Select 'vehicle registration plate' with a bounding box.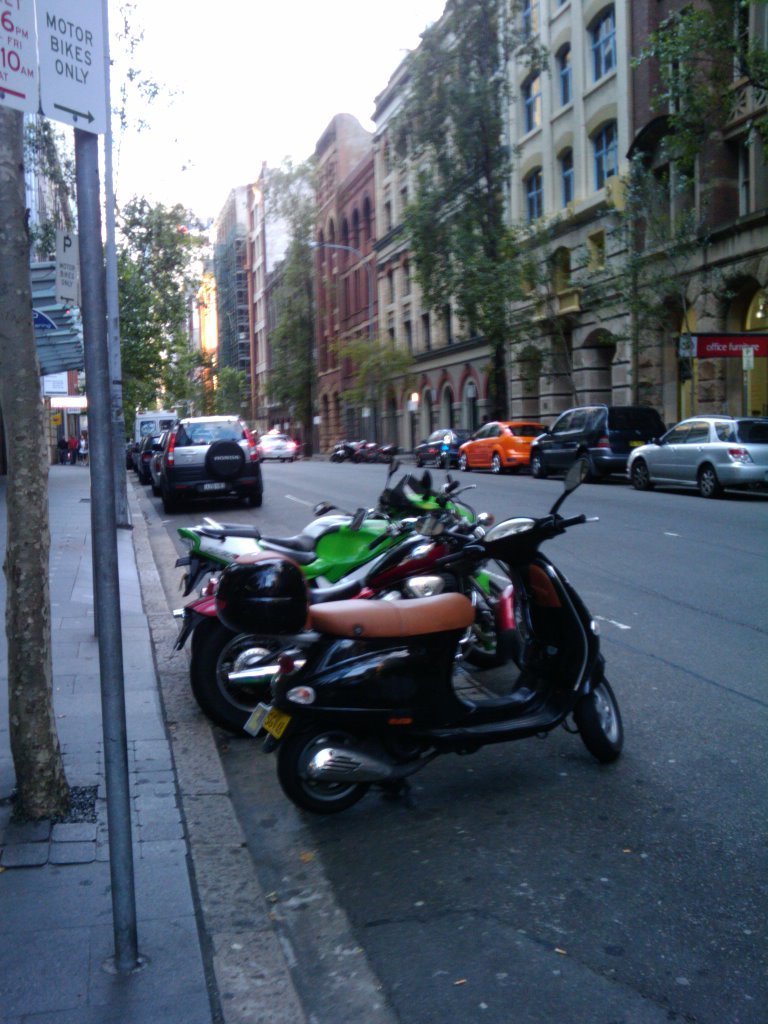
box=[256, 704, 290, 736].
